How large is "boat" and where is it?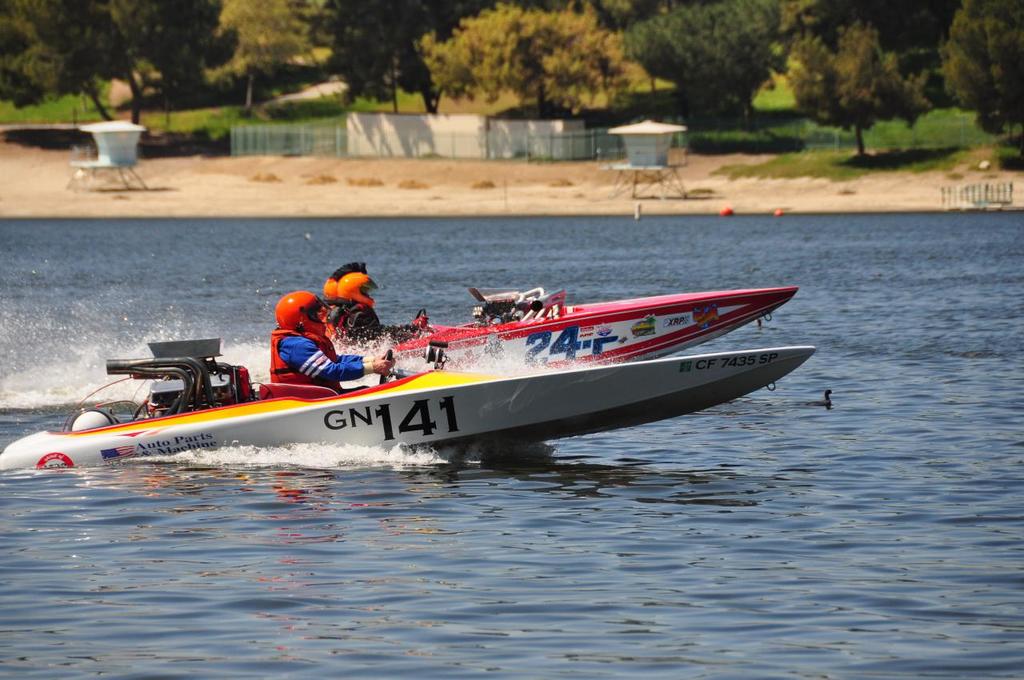
Bounding box: locate(0, 345, 818, 466).
